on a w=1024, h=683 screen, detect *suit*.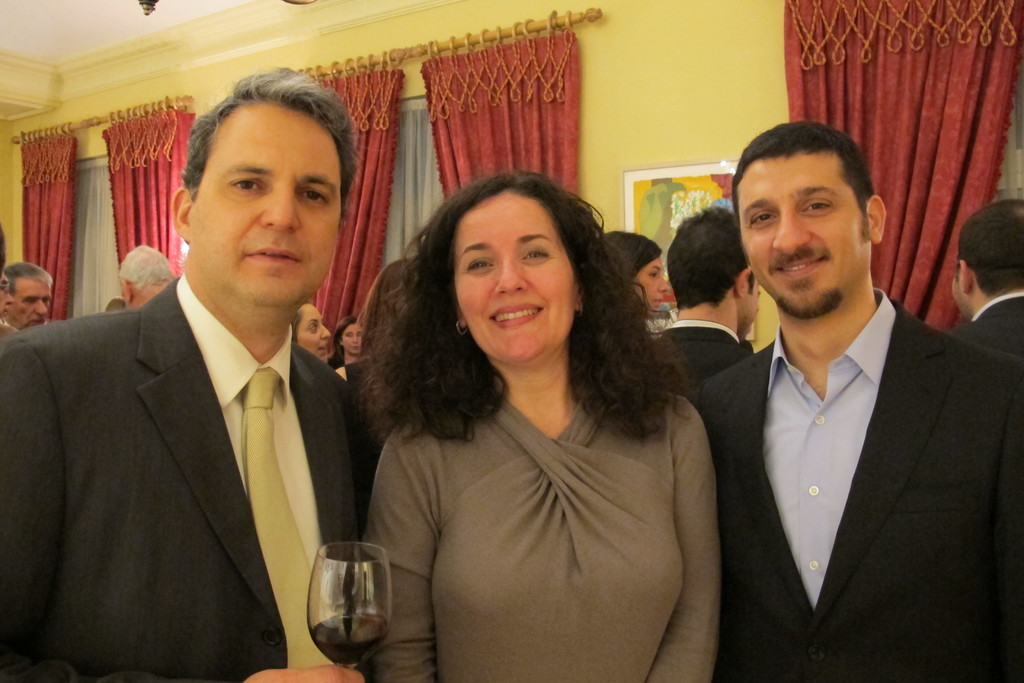
{"left": 949, "top": 293, "right": 1023, "bottom": 356}.
